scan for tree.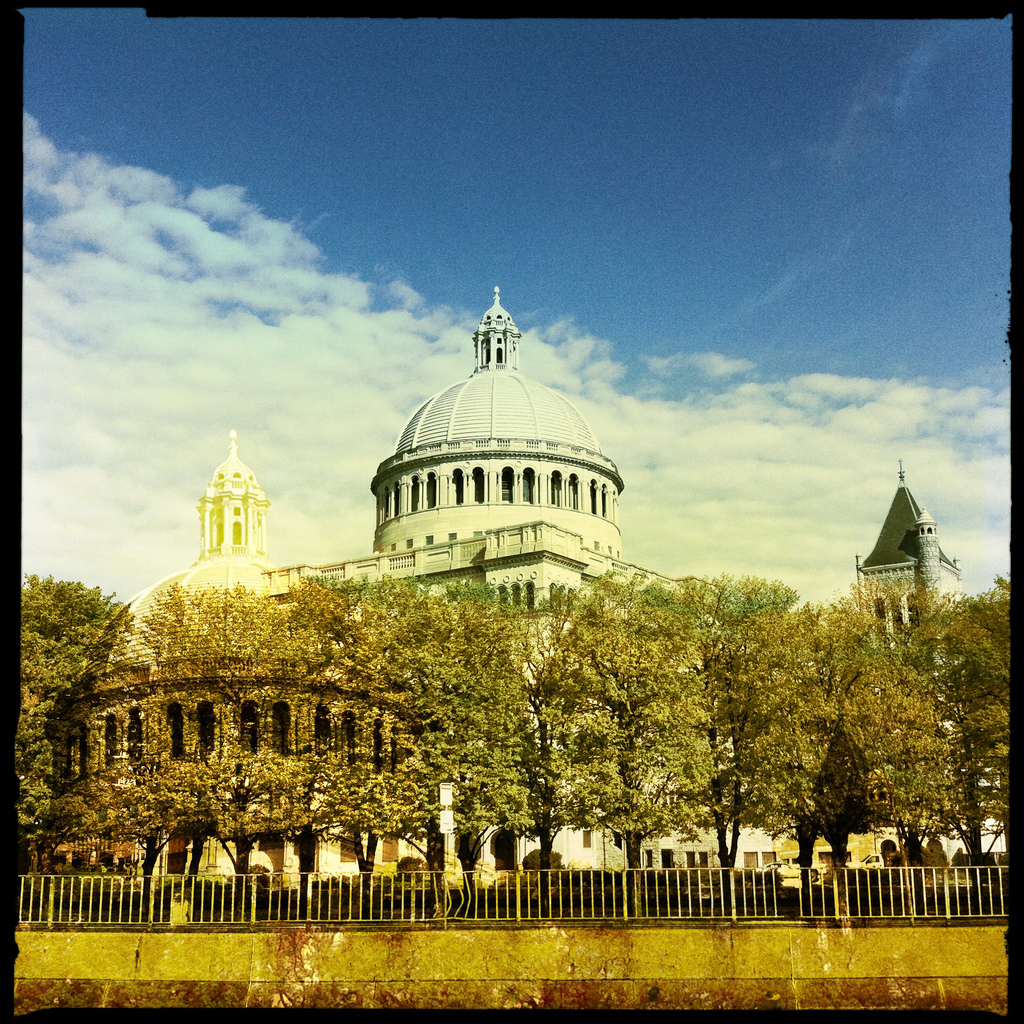
Scan result: [left=29, top=570, right=115, bottom=726].
